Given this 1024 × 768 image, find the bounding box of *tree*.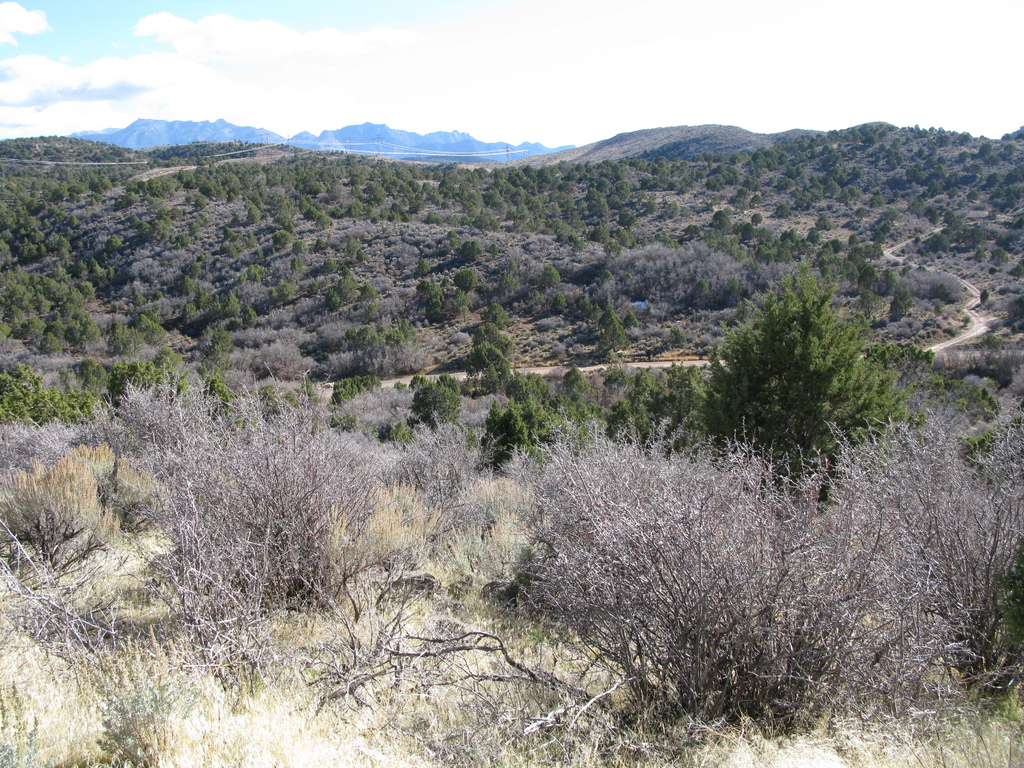
<bbox>426, 211, 442, 223</bbox>.
